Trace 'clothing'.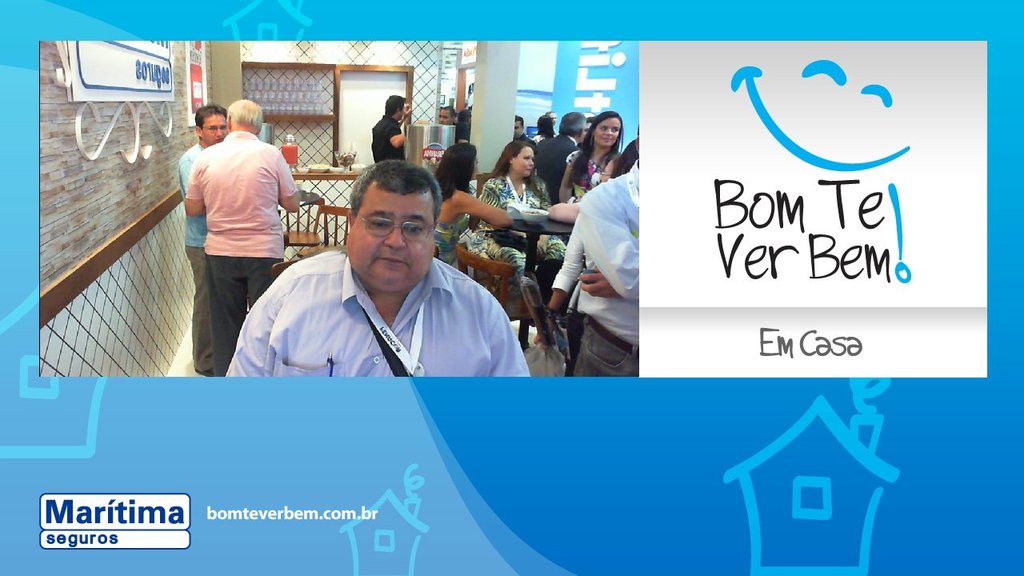
Traced to [left=434, top=214, right=468, bottom=271].
